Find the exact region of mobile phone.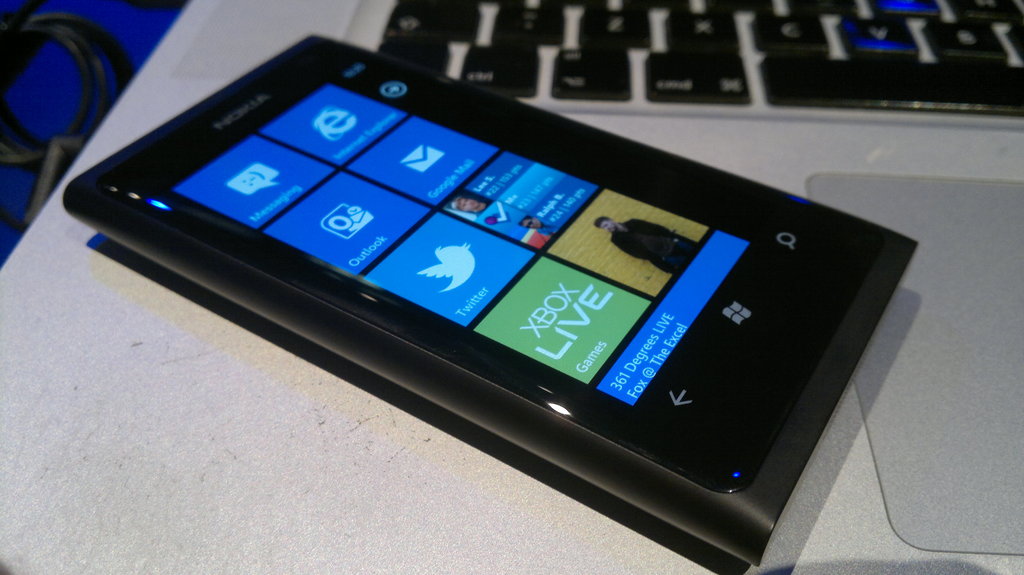
Exact region: [x1=56, y1=32, x2=920, y2=564].
